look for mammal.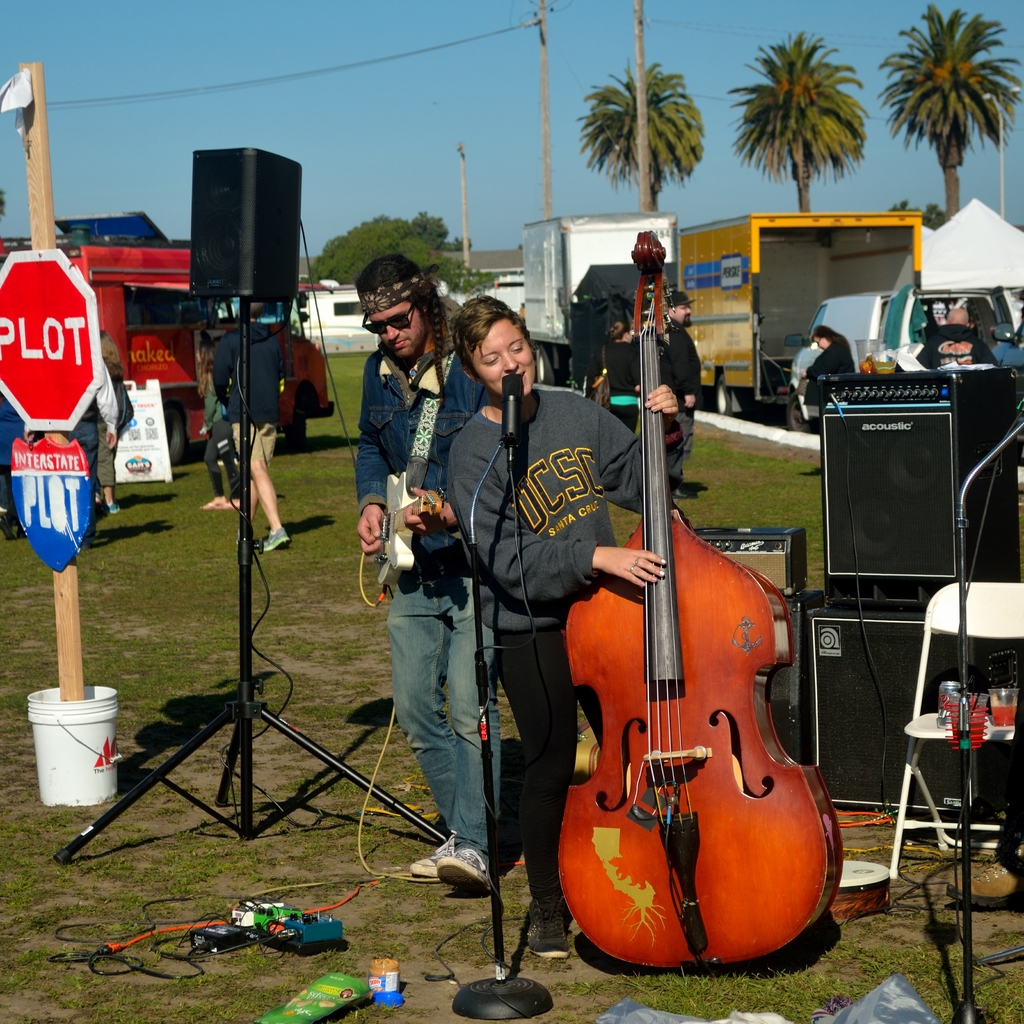
Found: (200, 331, 235, 518).
